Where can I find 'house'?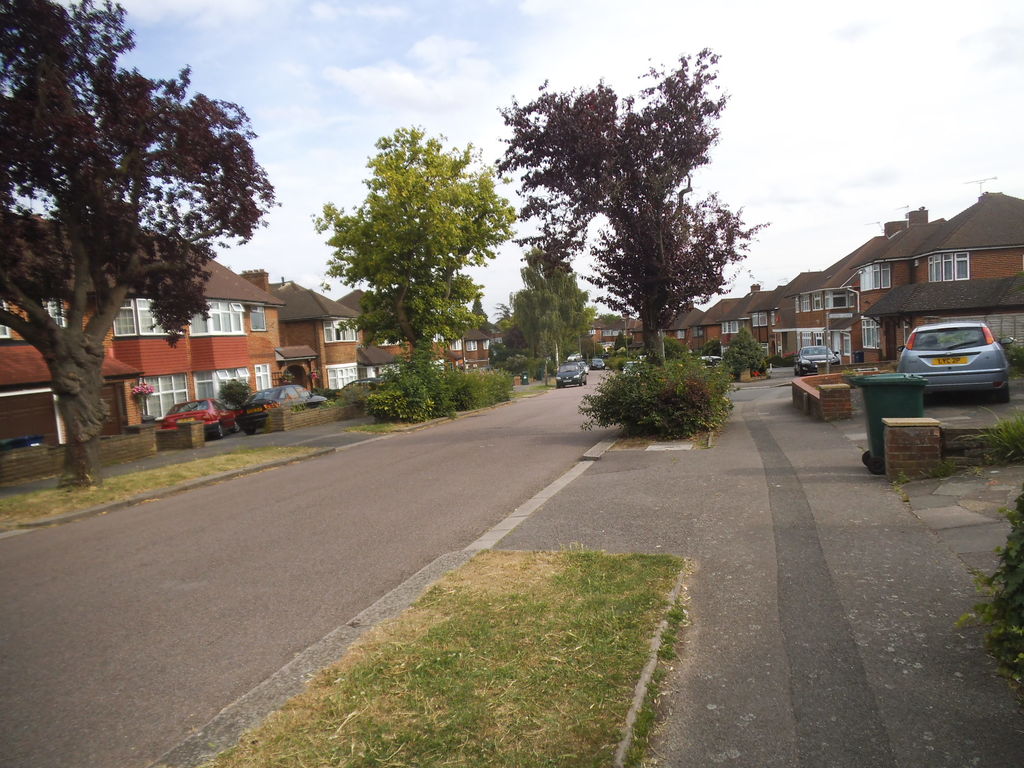
You can find it at Rect(773, 265, 838, 351).
